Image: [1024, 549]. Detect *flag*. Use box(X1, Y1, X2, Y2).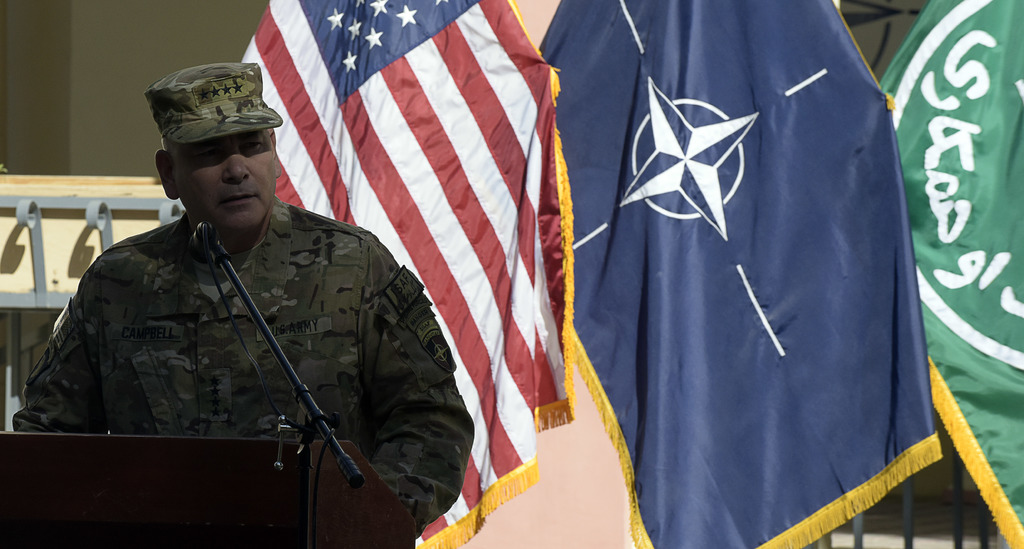
box(233, 4, 586, 507).
